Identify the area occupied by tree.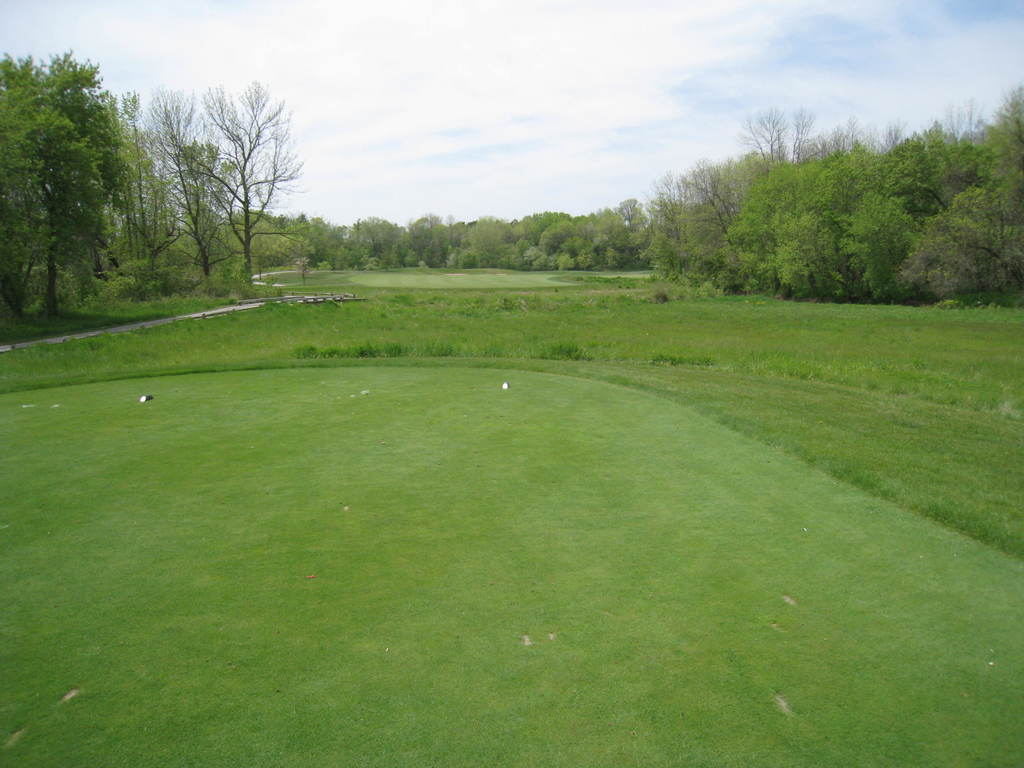
Area: detection(190, 70, 309, 283).
